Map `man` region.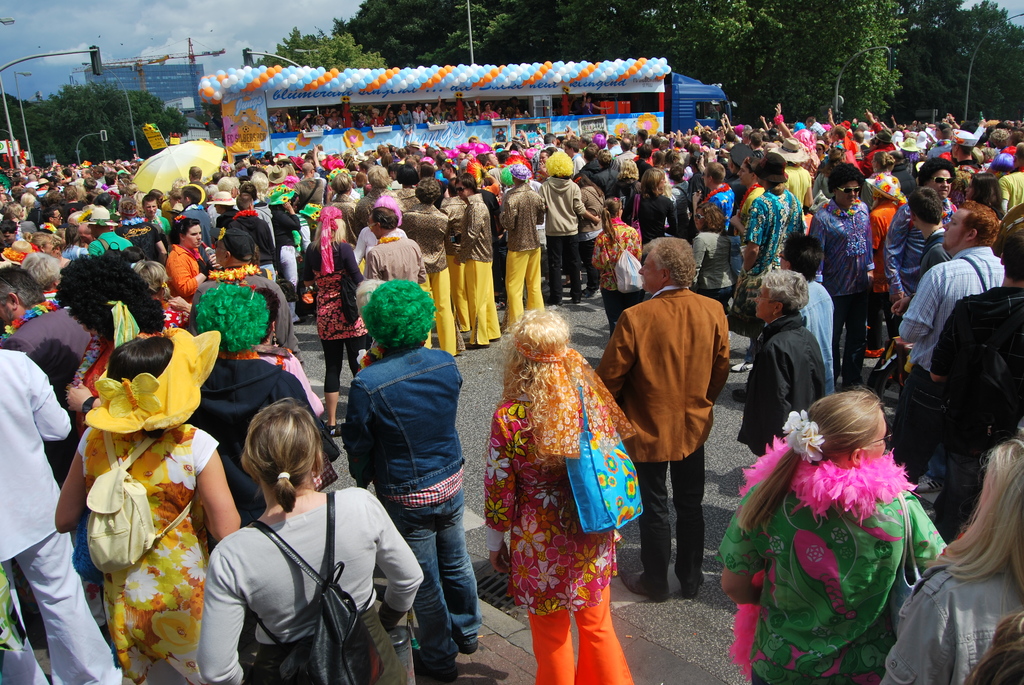
Mapped to bbox=(929, 225, 1023, 544).
